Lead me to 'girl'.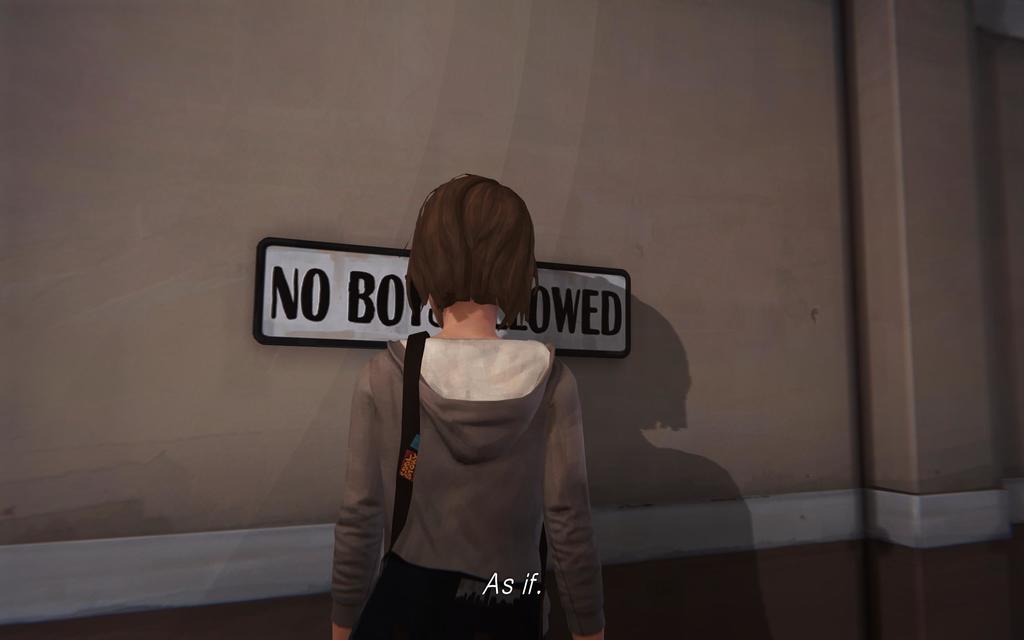
Lead to (329, 170, 605, 639).
